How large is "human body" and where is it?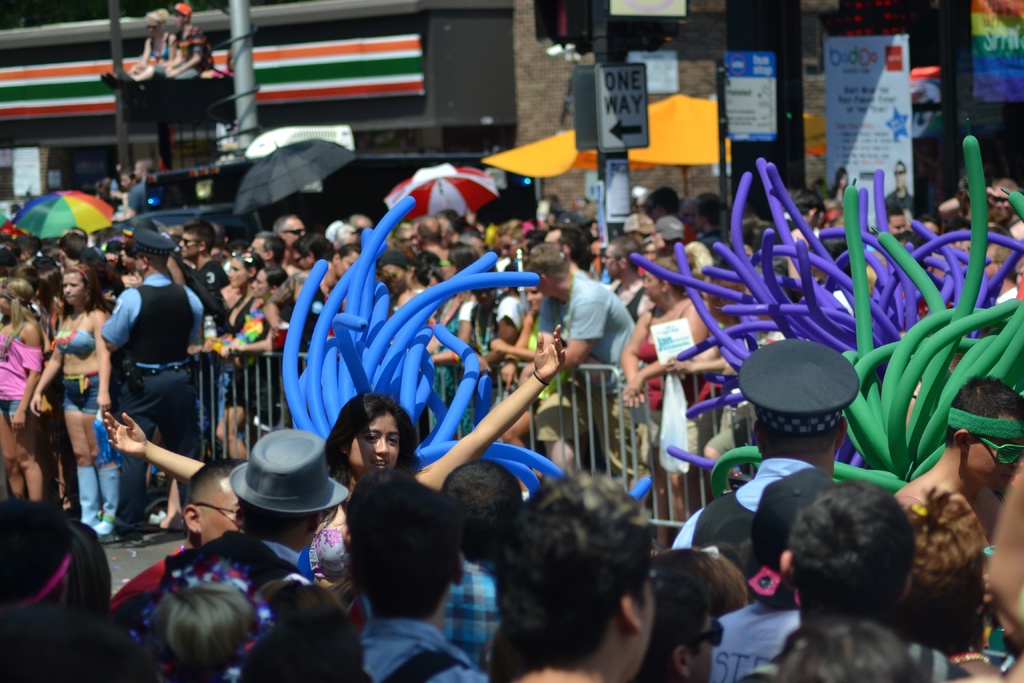
Bounding box: (35, 252, 54, 323).
